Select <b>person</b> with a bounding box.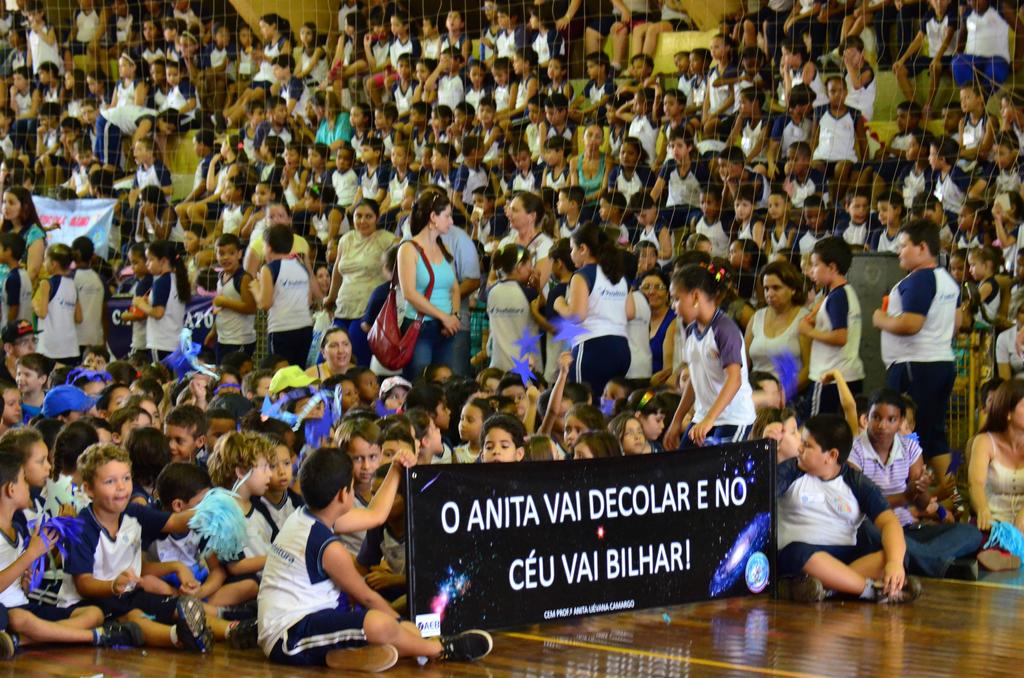
region(141, 454, 259, 617).
